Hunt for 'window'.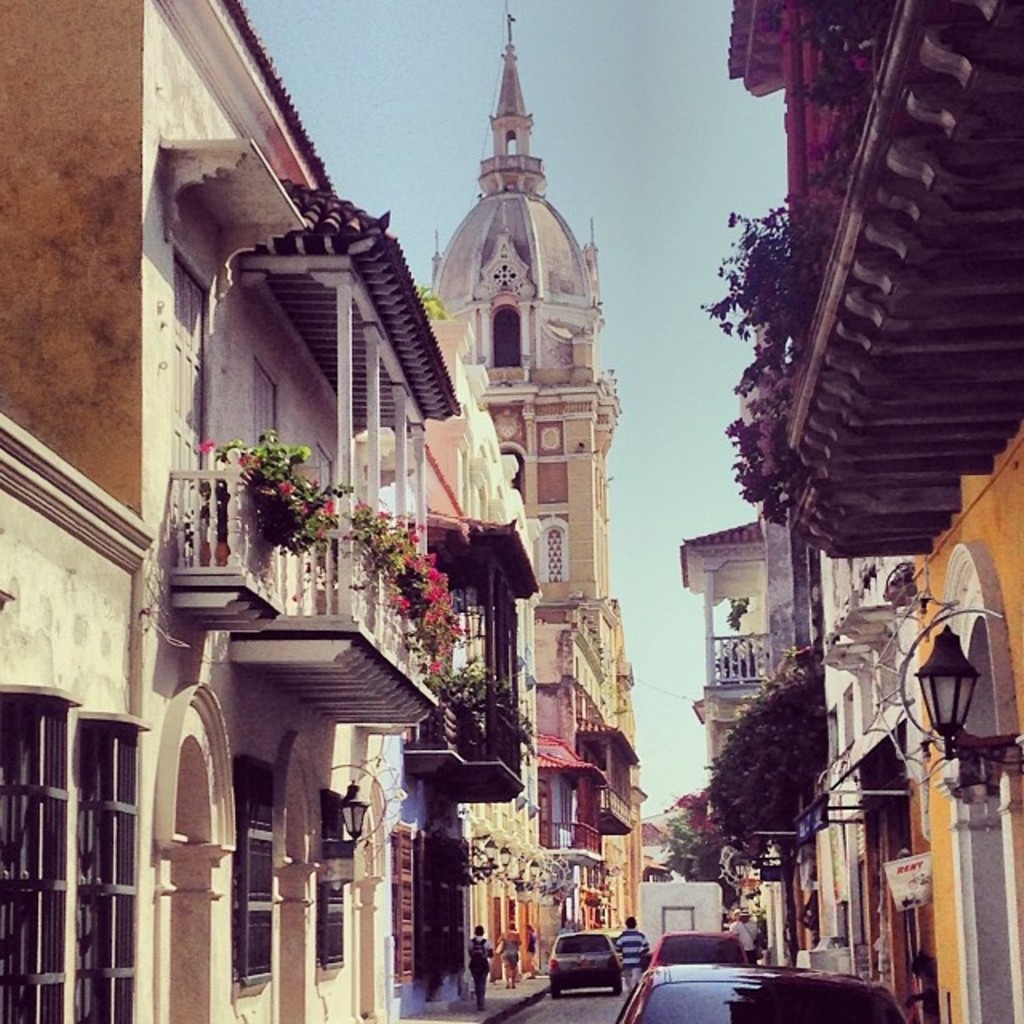
Hunted down at Rect(312, 787, 354, 971).
